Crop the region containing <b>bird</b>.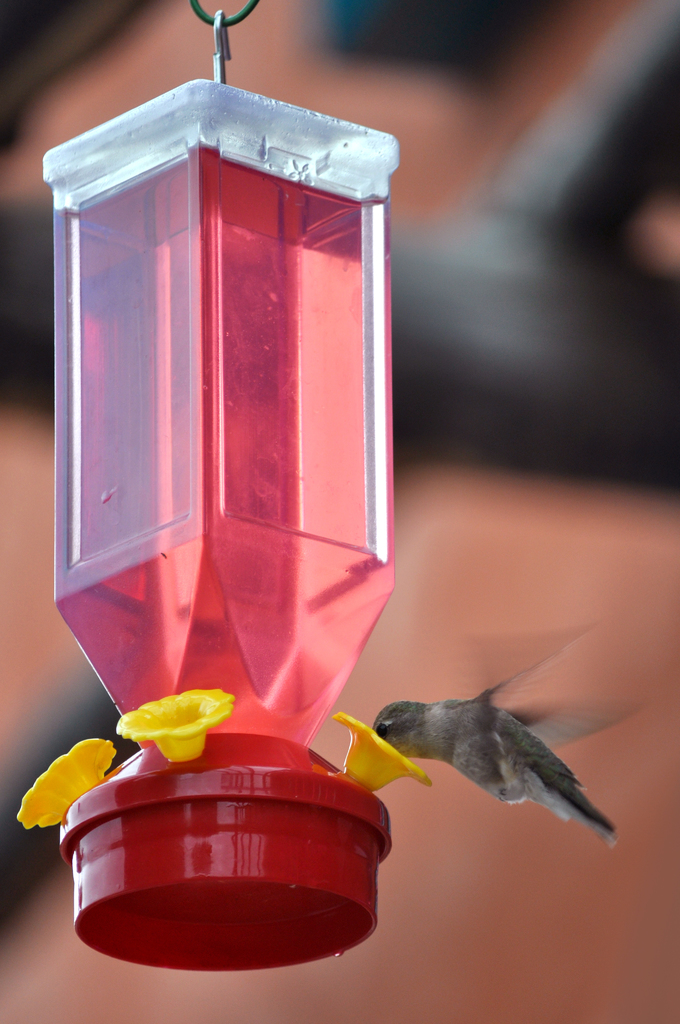
Crop region: crop(344, 643, 630, 851).
